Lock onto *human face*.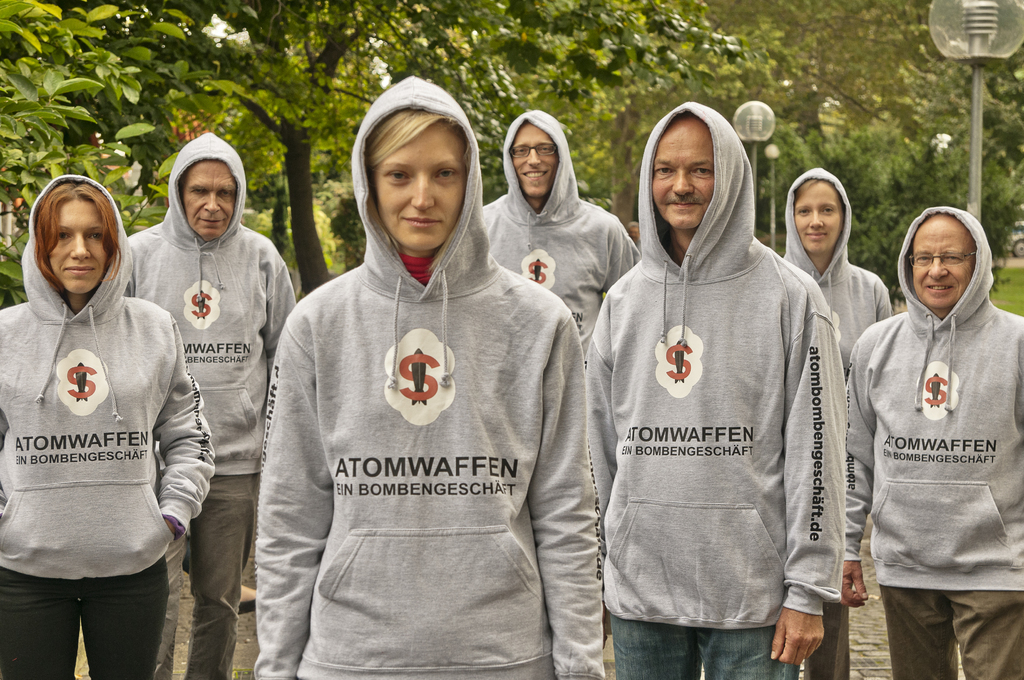
Locked: (652, 120, 716, 229).
